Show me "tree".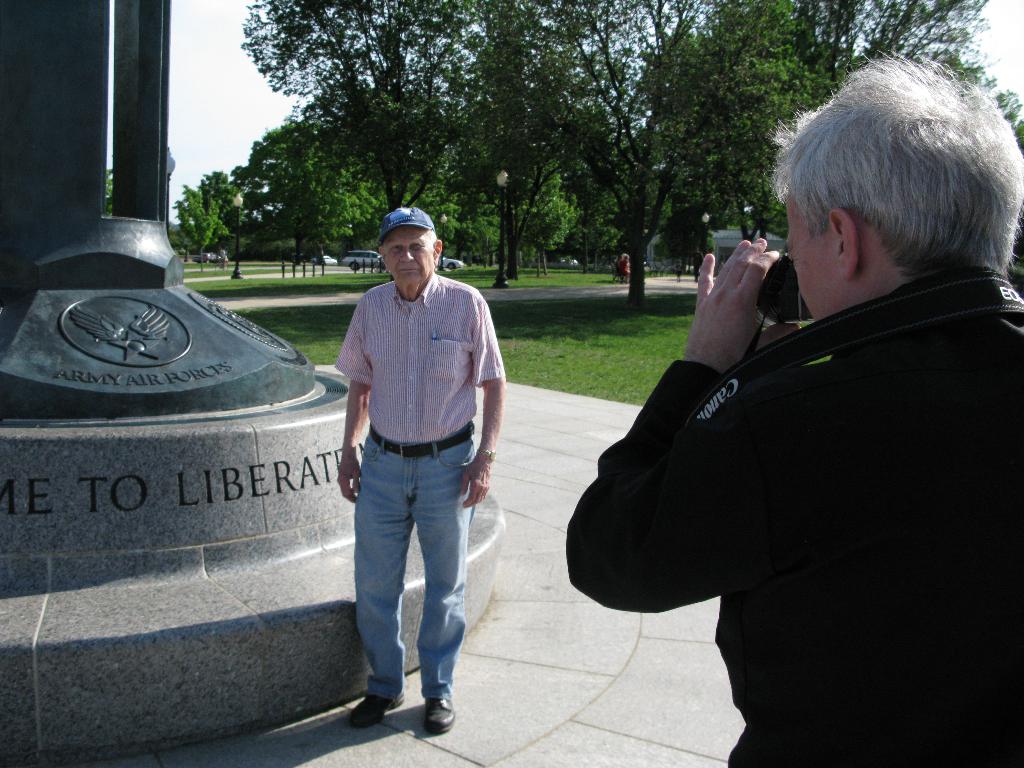
"tree" is here: region(400, 0, 598, 278).
